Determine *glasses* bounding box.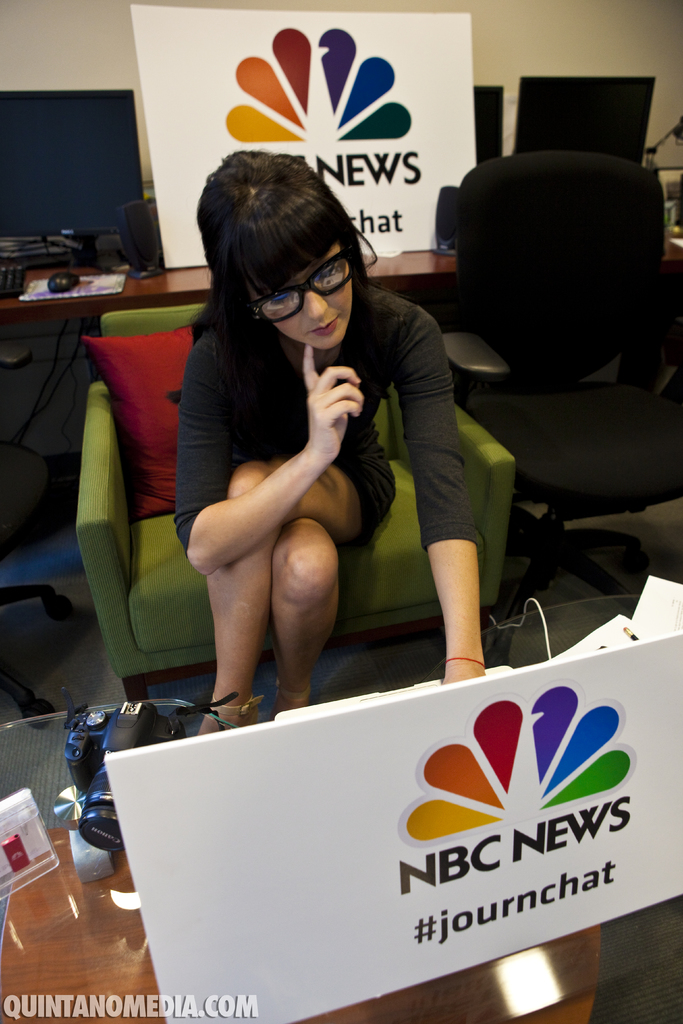
Determined: <box>230,264,370,314</box>.
